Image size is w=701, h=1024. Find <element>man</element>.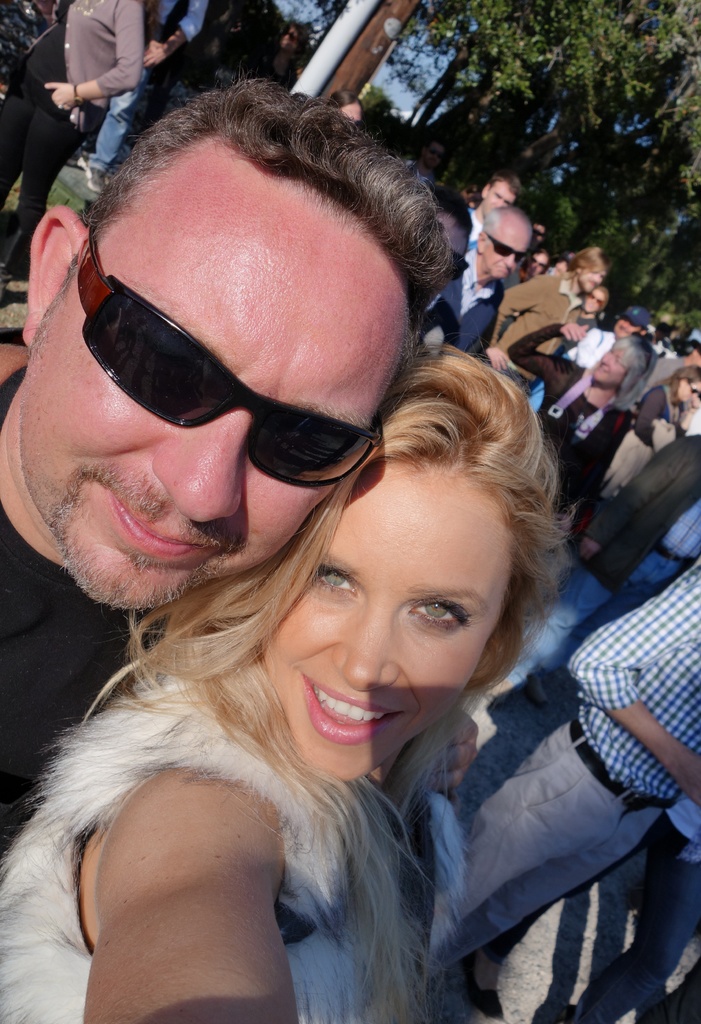
79, 0, 208, 195.
